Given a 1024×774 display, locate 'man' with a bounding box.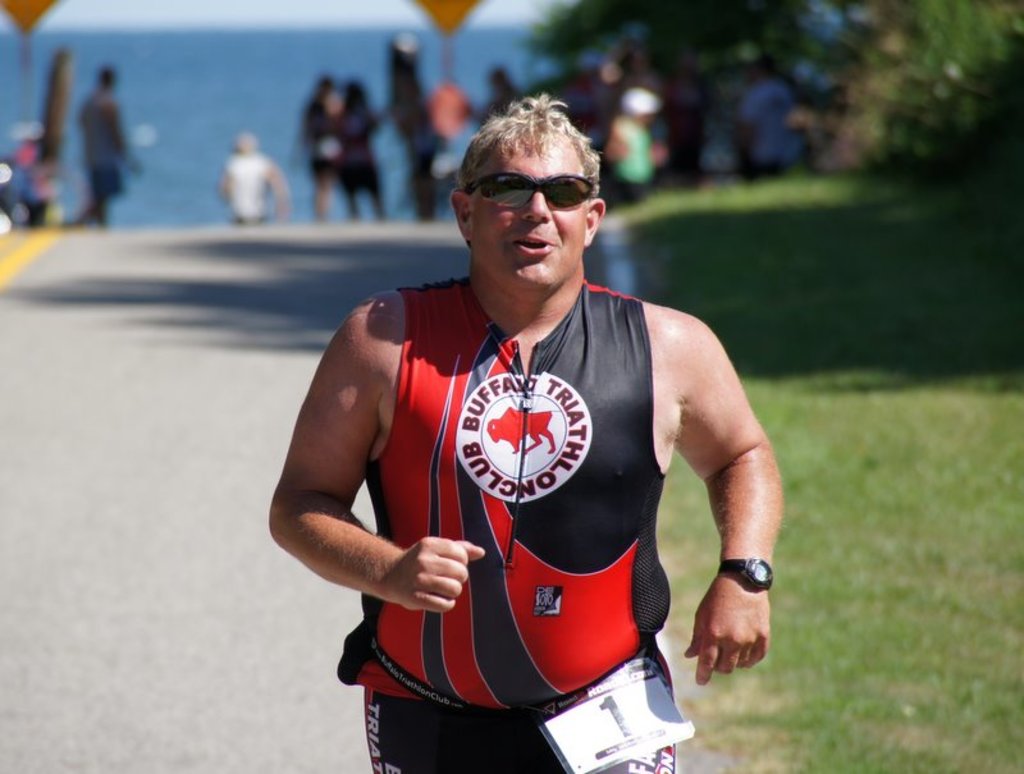
Located: detection(70, 69, 146, 225).
